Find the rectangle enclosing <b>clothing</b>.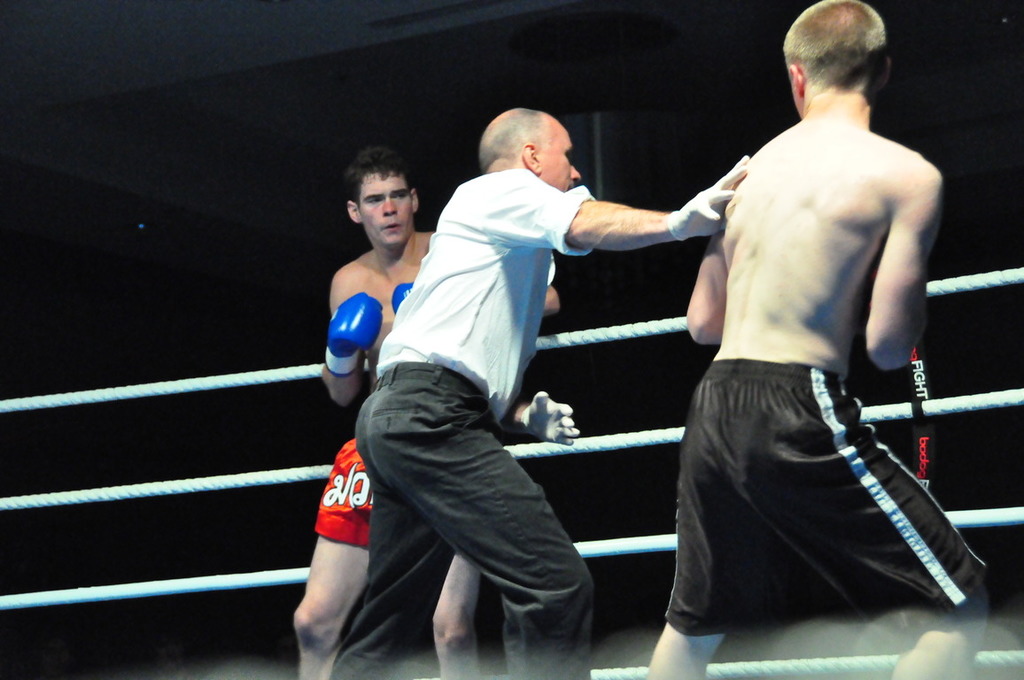
BBox(321, 127, 632, 641).
